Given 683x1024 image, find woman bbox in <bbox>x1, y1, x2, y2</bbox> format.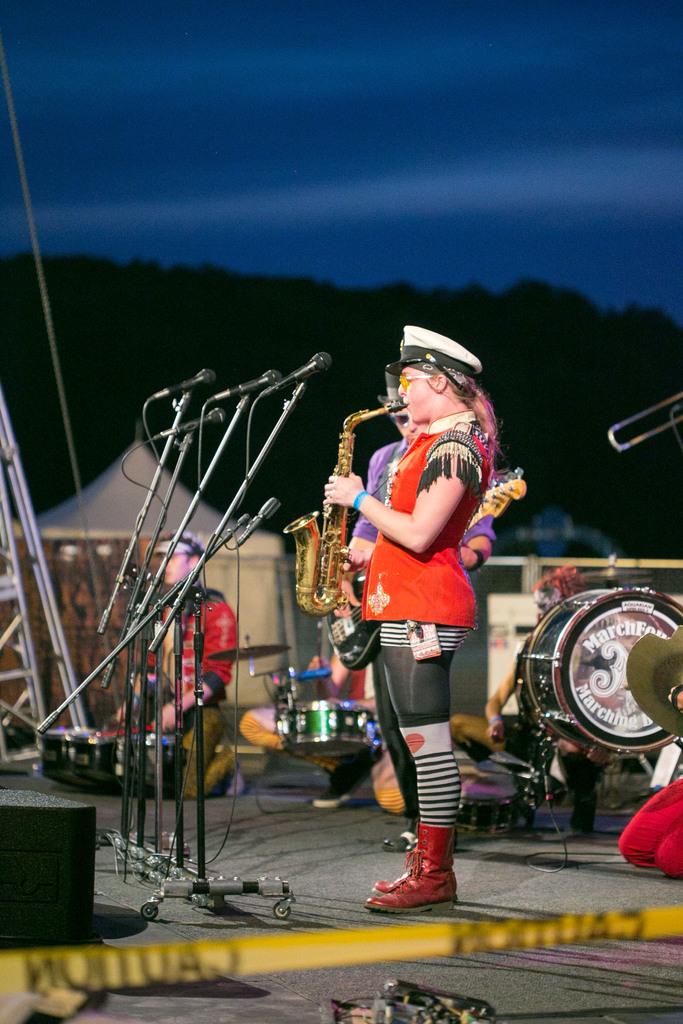
<bbox>334, 339, 513, 898</bbox>.
